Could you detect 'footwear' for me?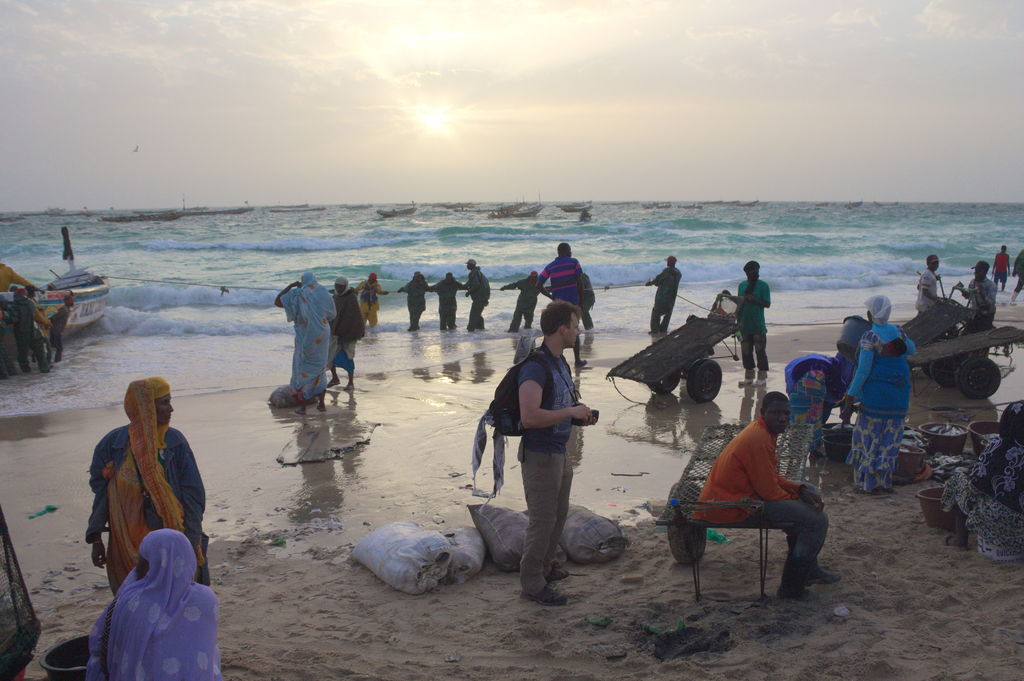
Detection result: 735, 374, 749, 383.
